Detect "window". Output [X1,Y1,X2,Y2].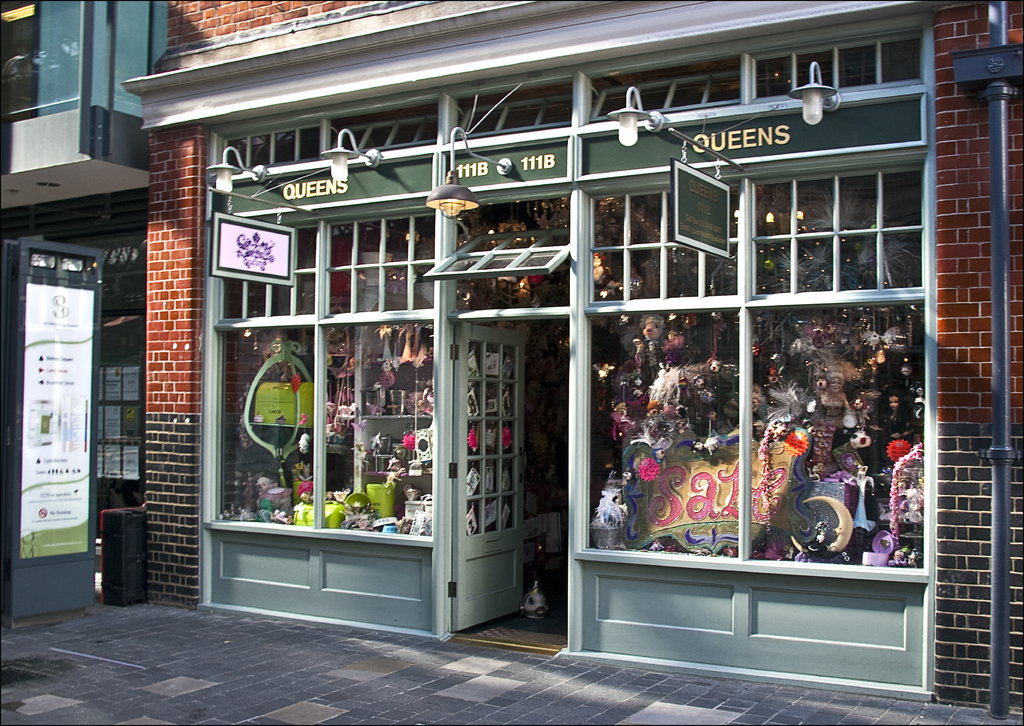
[588,164,931,288].
